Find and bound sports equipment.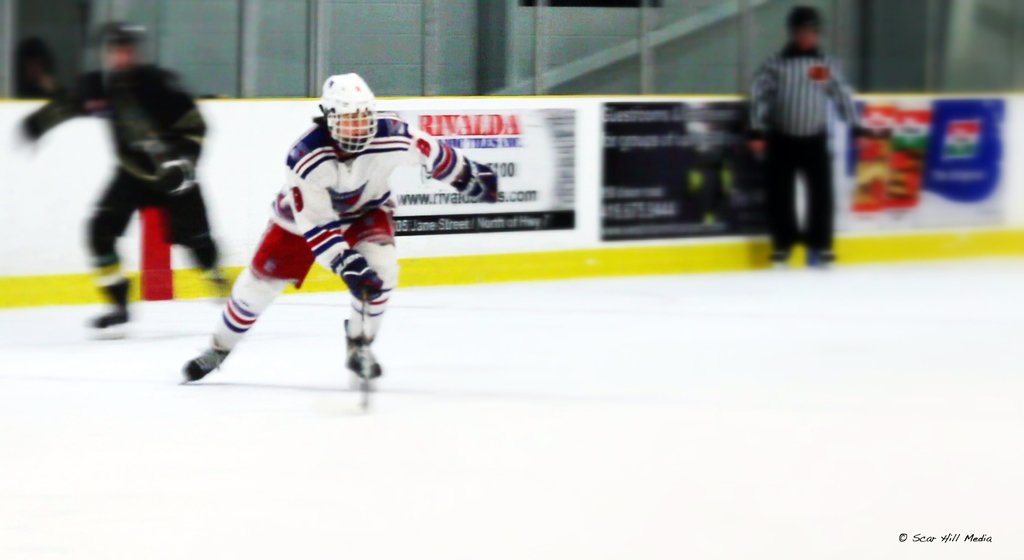
Bound: x1=88, y1=277, x2=131, y2=338.
